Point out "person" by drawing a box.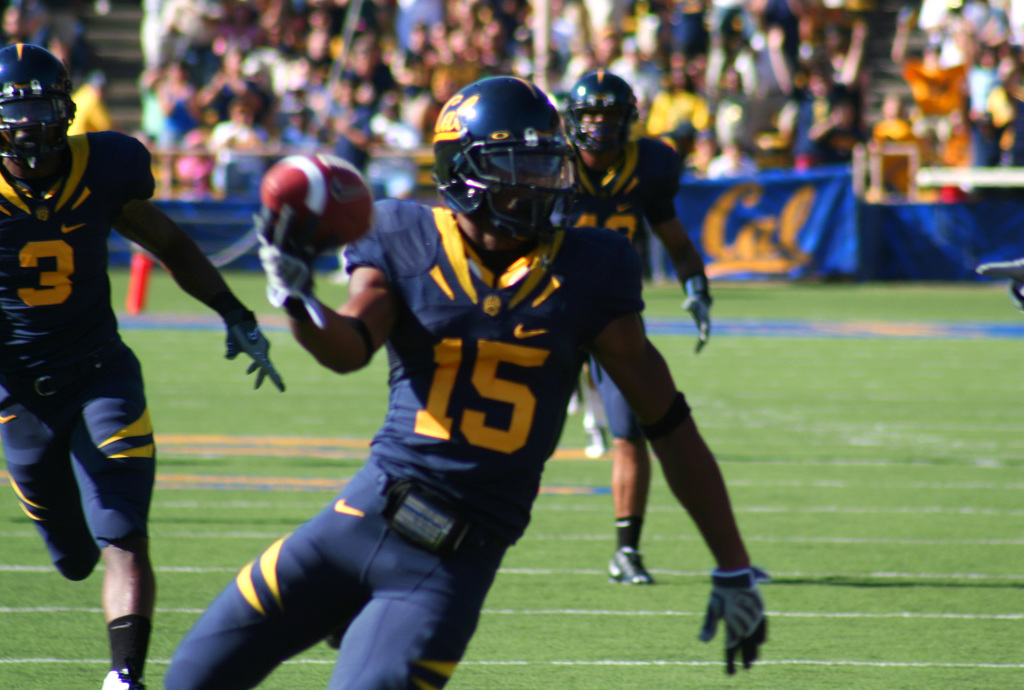
bbox=(17, 54, 221, 689).
